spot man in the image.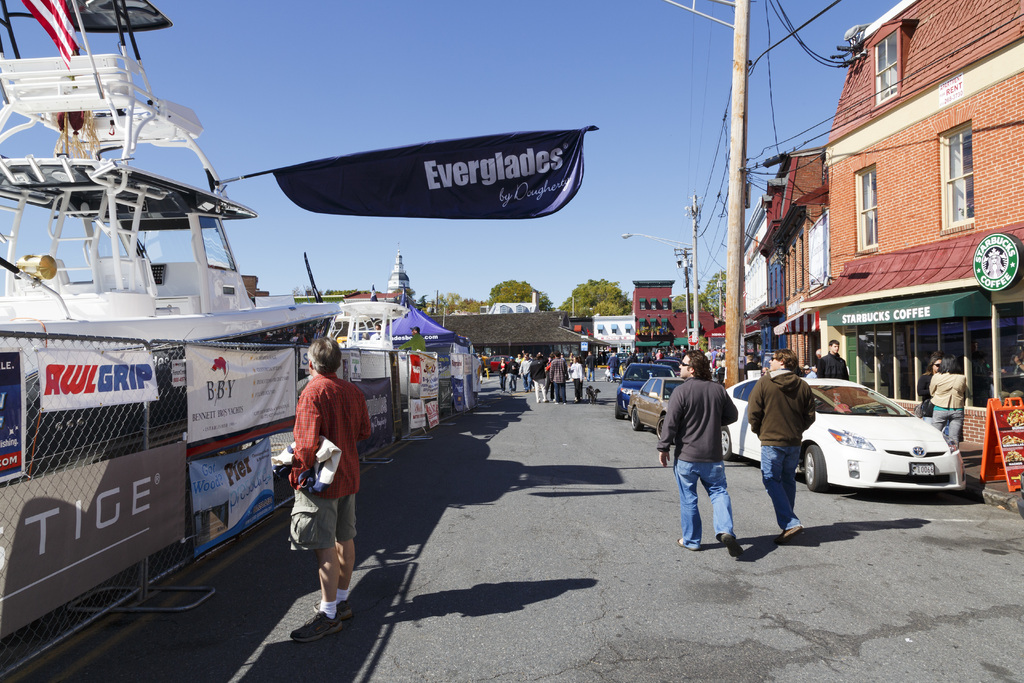
man found at (816, 347, 820, 358).
